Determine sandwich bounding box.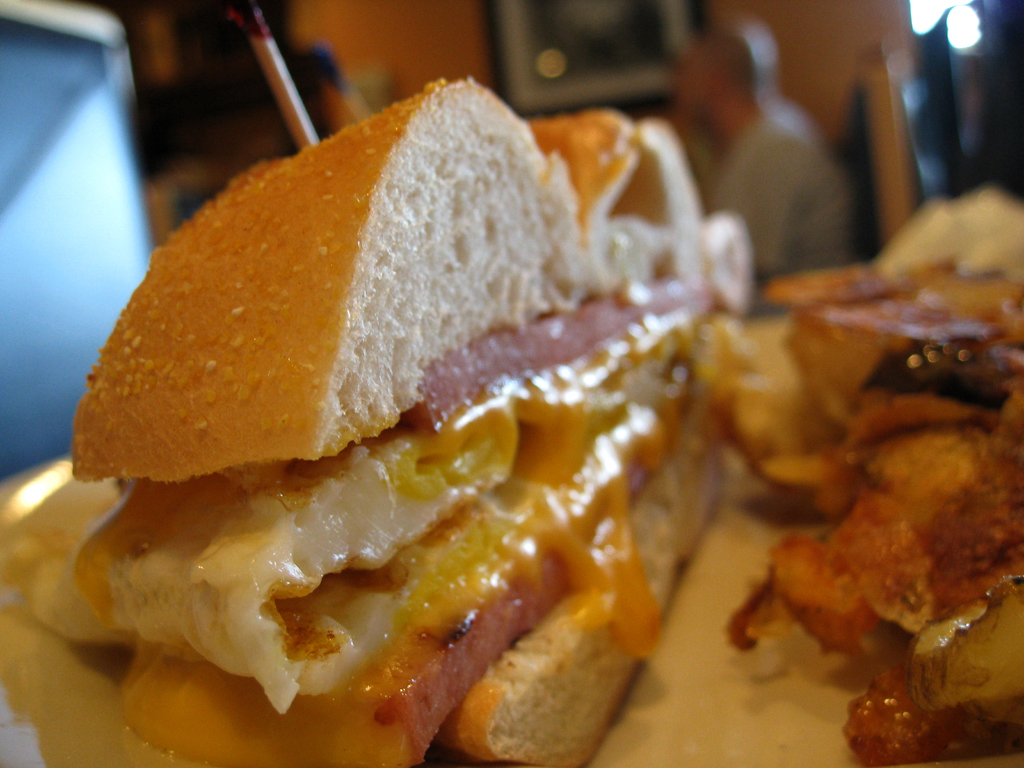
Determined: {"x1": 0, "y1": 74, "x2": 758, "y2": 767}.
